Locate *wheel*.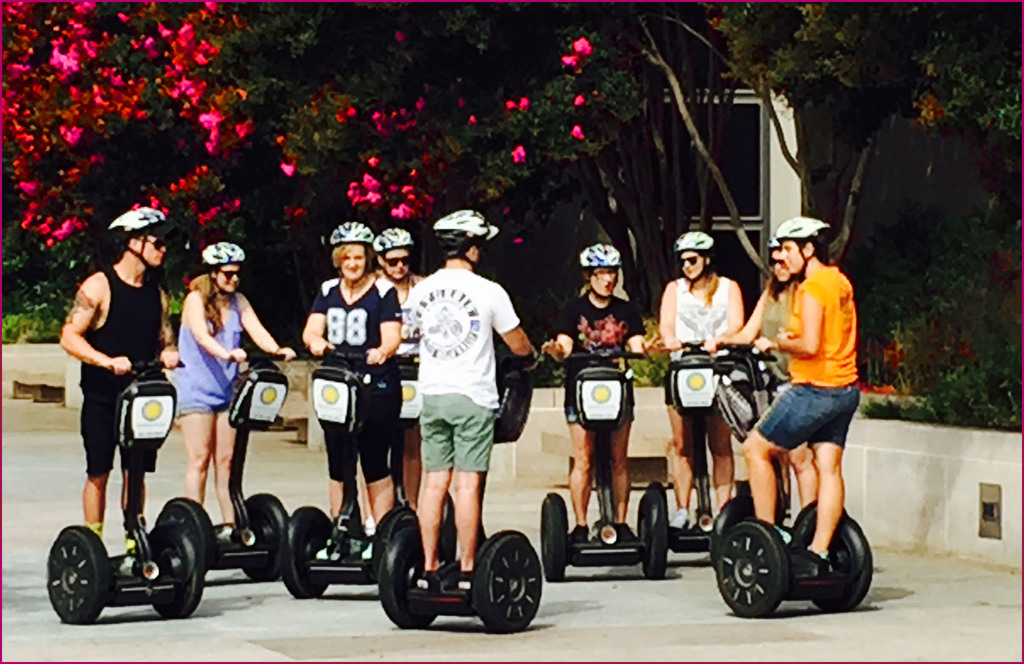
Bounding box: [372, 503, 420, 584].
